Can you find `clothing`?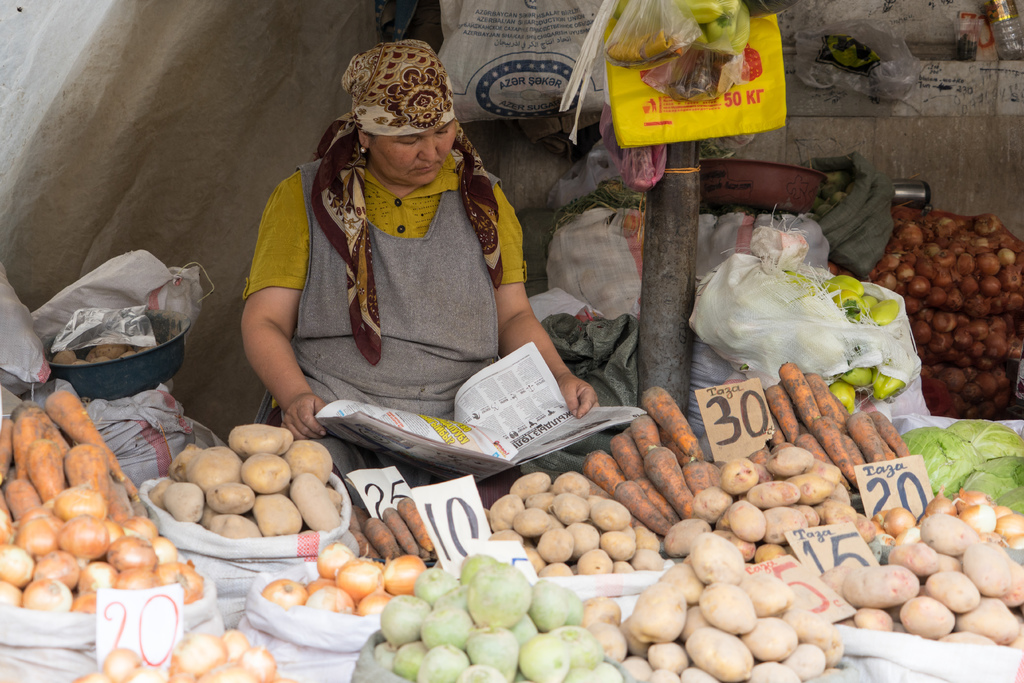
Yes, bounding box: (223, 158, 655, 529).
